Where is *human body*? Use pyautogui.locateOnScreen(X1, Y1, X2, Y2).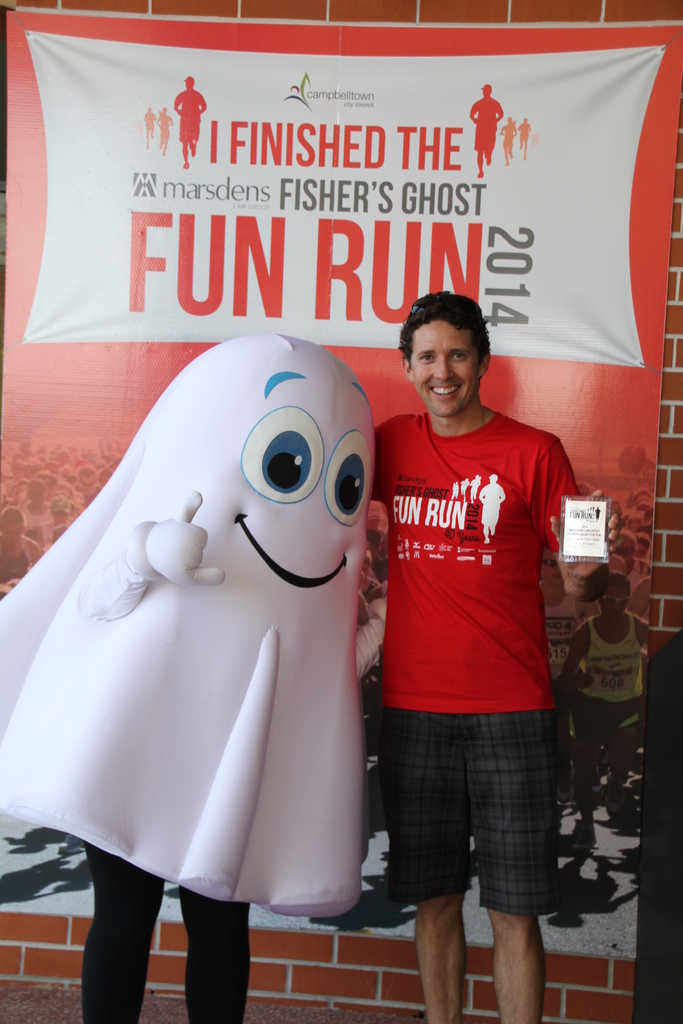
pyautogui.locateOnScreen(160, 114, 174, 158).
